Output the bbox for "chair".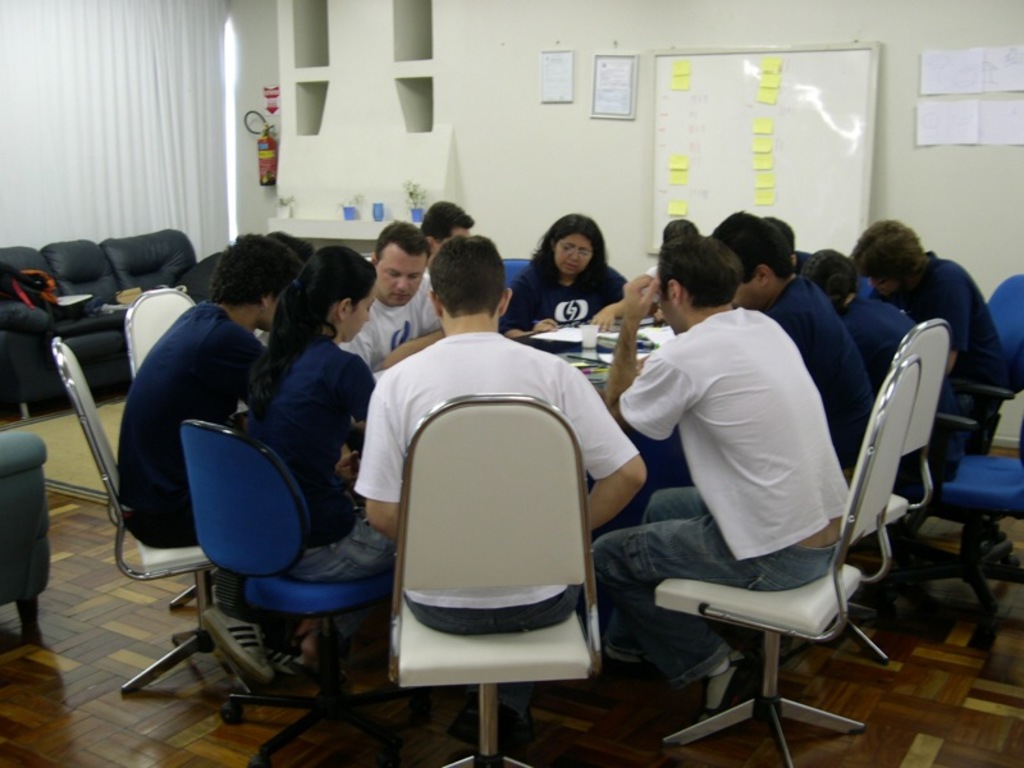
box(788, 317, 951, 666).
